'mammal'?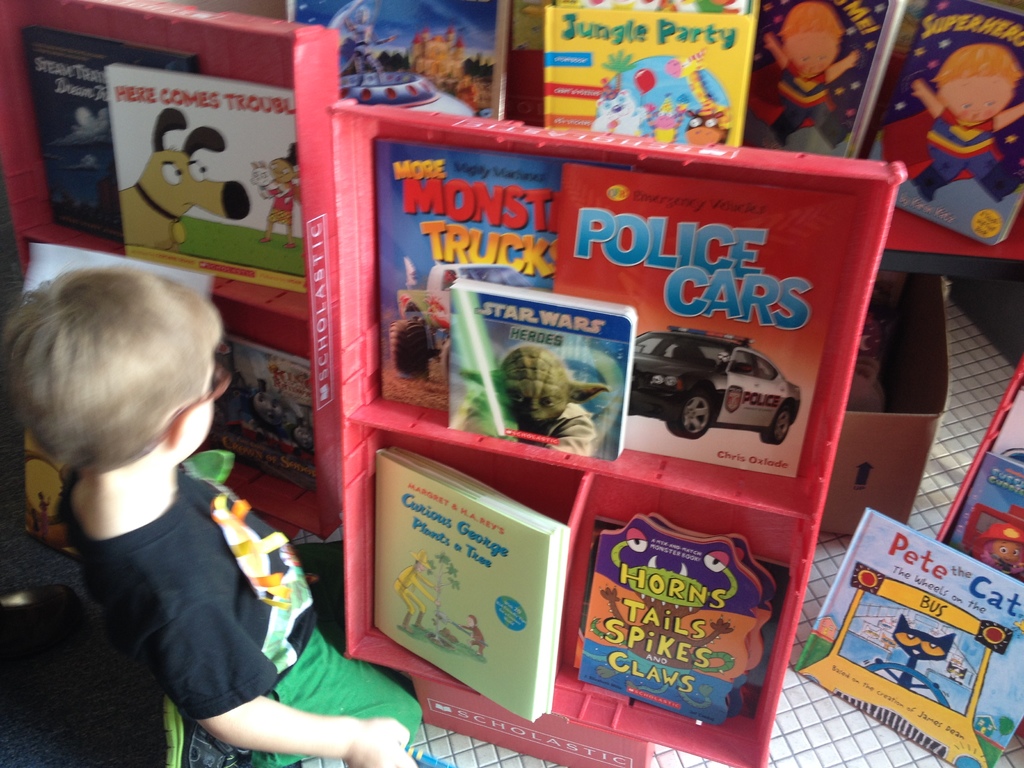
l=460, t=611, r=487, b=655
